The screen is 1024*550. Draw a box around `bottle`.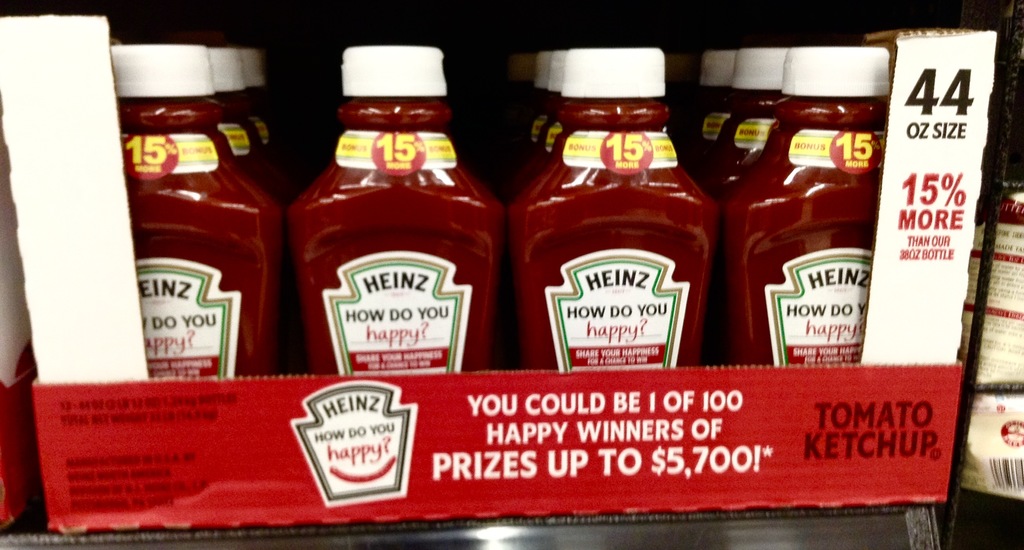
bbox=[691, 33, 941, 369].
